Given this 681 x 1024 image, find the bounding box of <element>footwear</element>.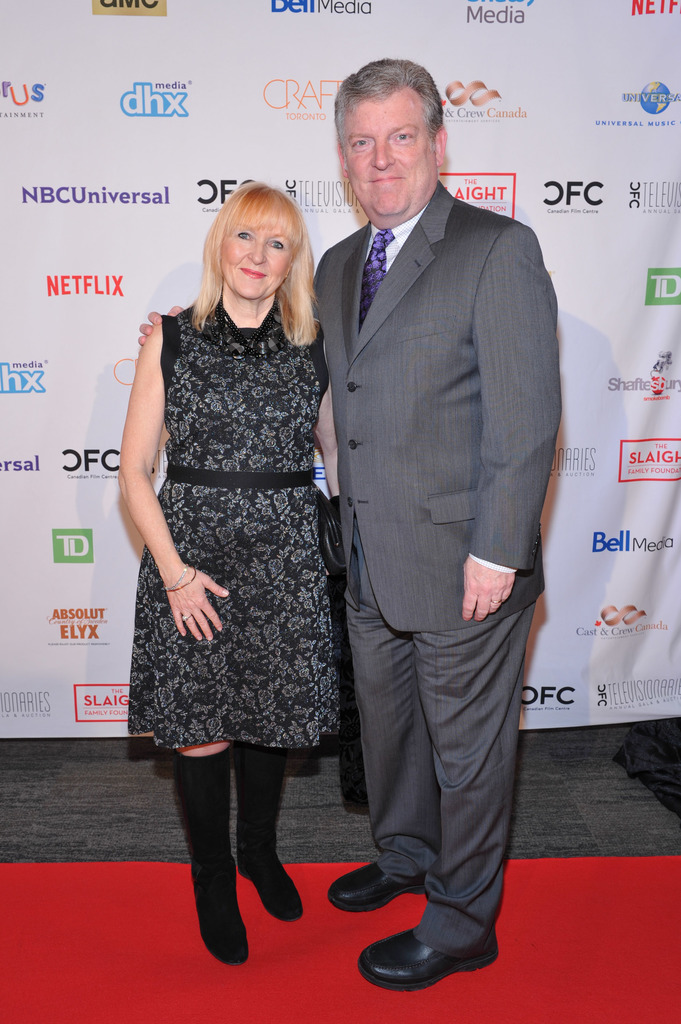
326/855/421/909.
